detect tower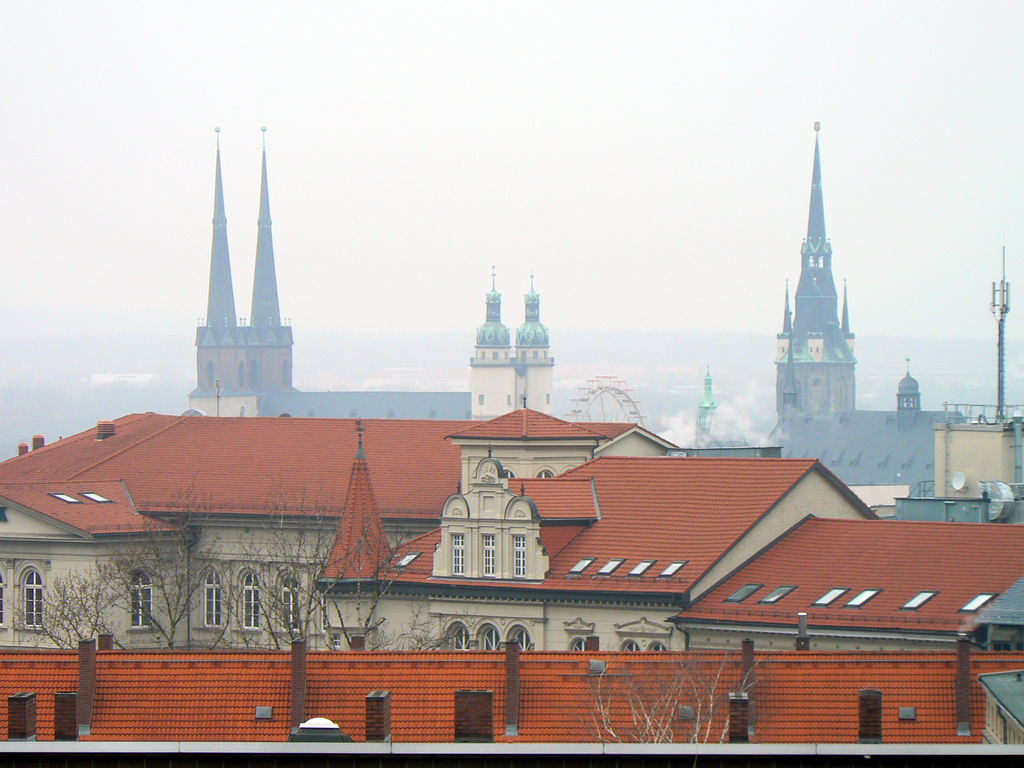
(x1=317, y1=420, x2=397, y2=590)
